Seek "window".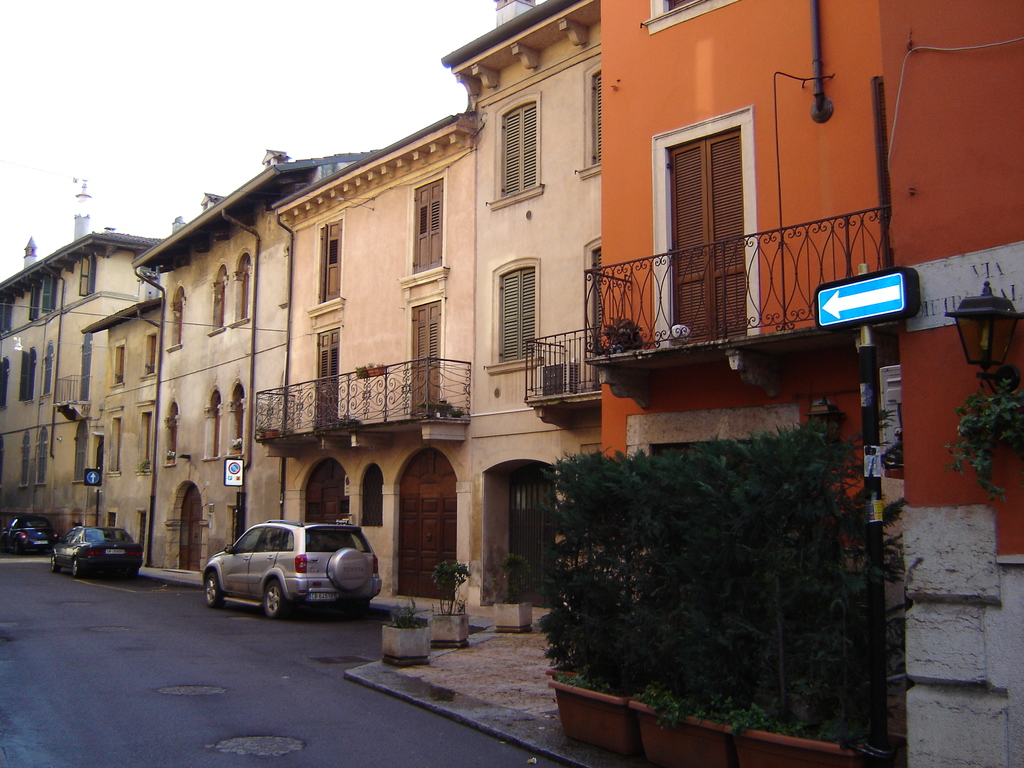
<bbox>212, 269, 228, 328</bbox>.
